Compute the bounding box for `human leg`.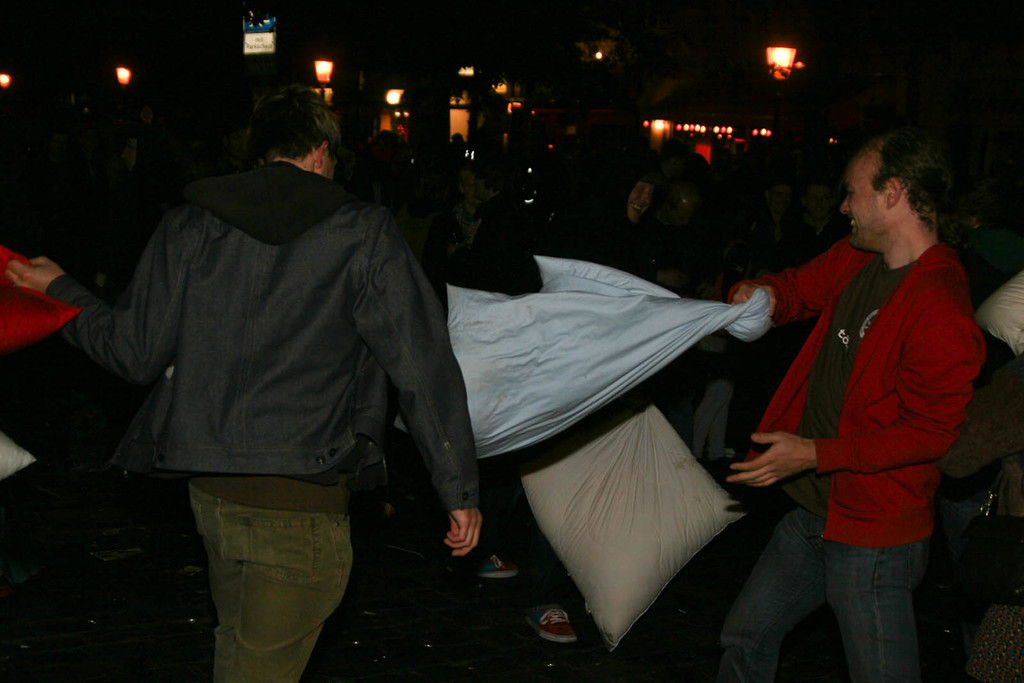
<bbox>189, 497, 349, 682</bbox>.
